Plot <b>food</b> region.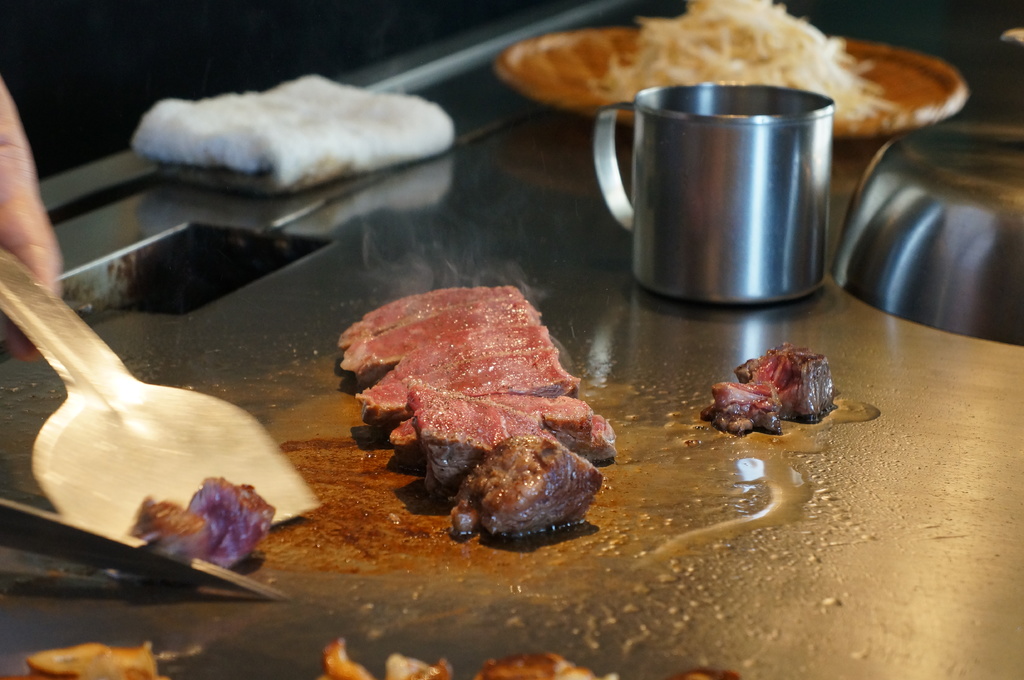
Plotted at <region>667, 664, 743, 679</region>.
